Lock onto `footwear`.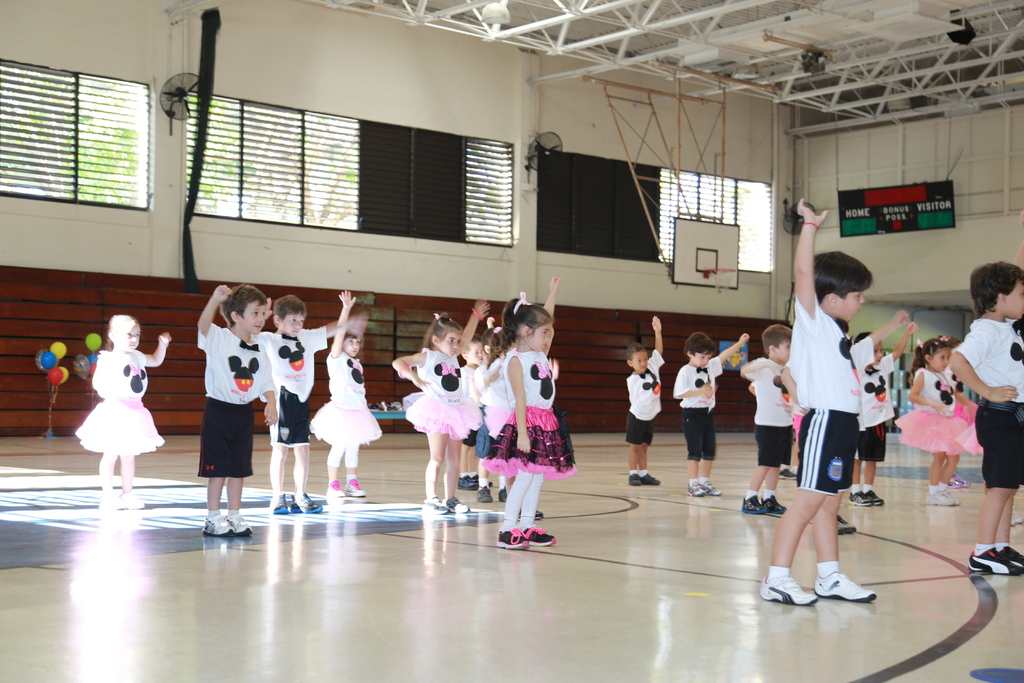
Locked: 426/498/445/514.
